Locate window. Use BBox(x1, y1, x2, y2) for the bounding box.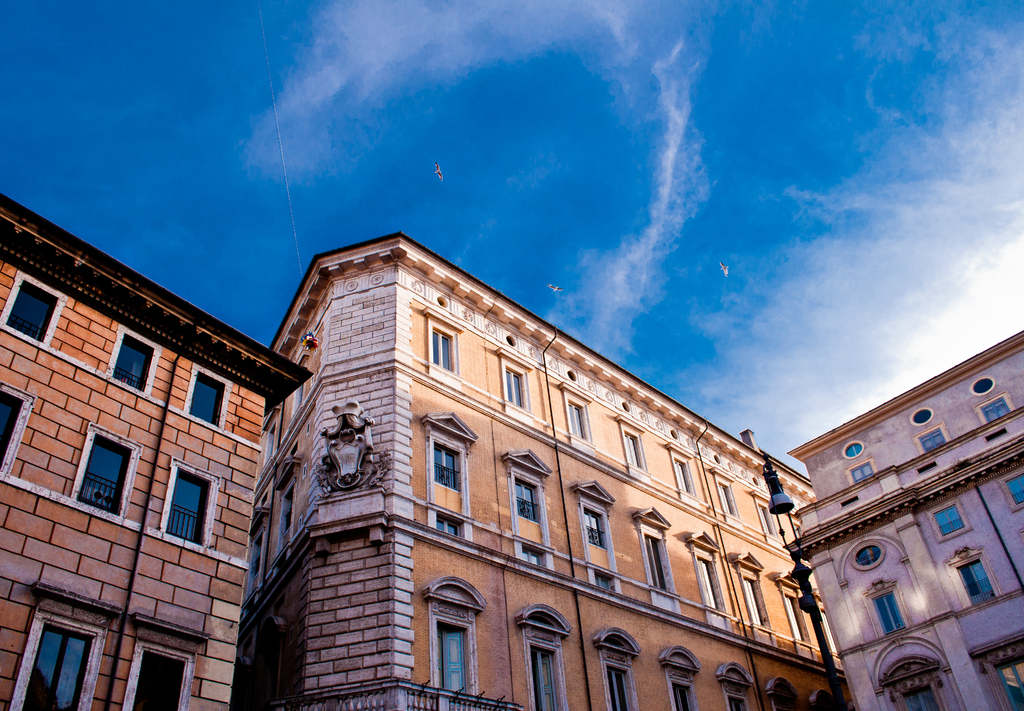
BBox(425, 327, 455, 370).
